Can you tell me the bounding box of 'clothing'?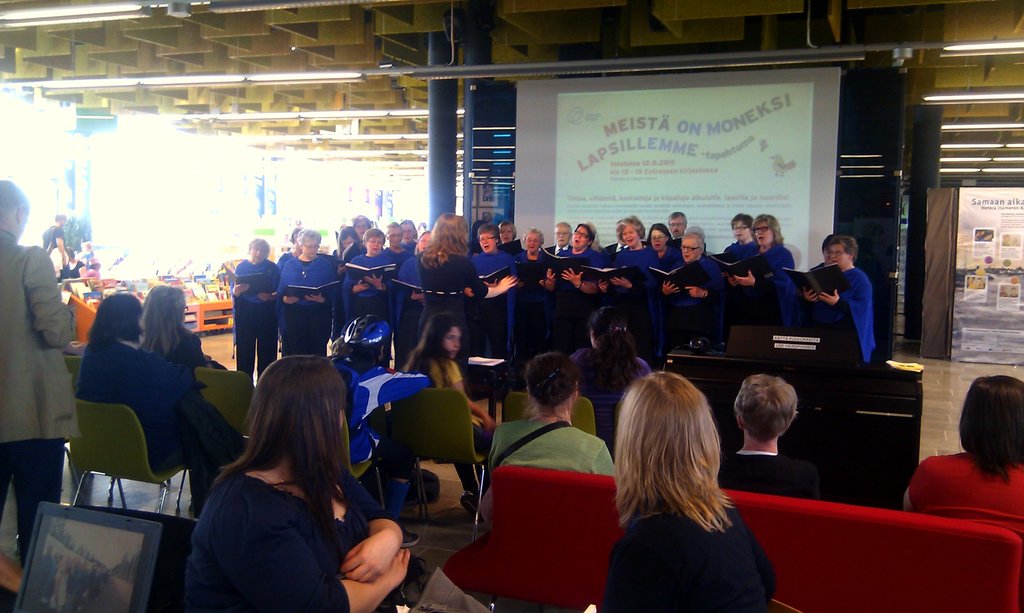
(left=804, top=246, right=900, bottom=376).
